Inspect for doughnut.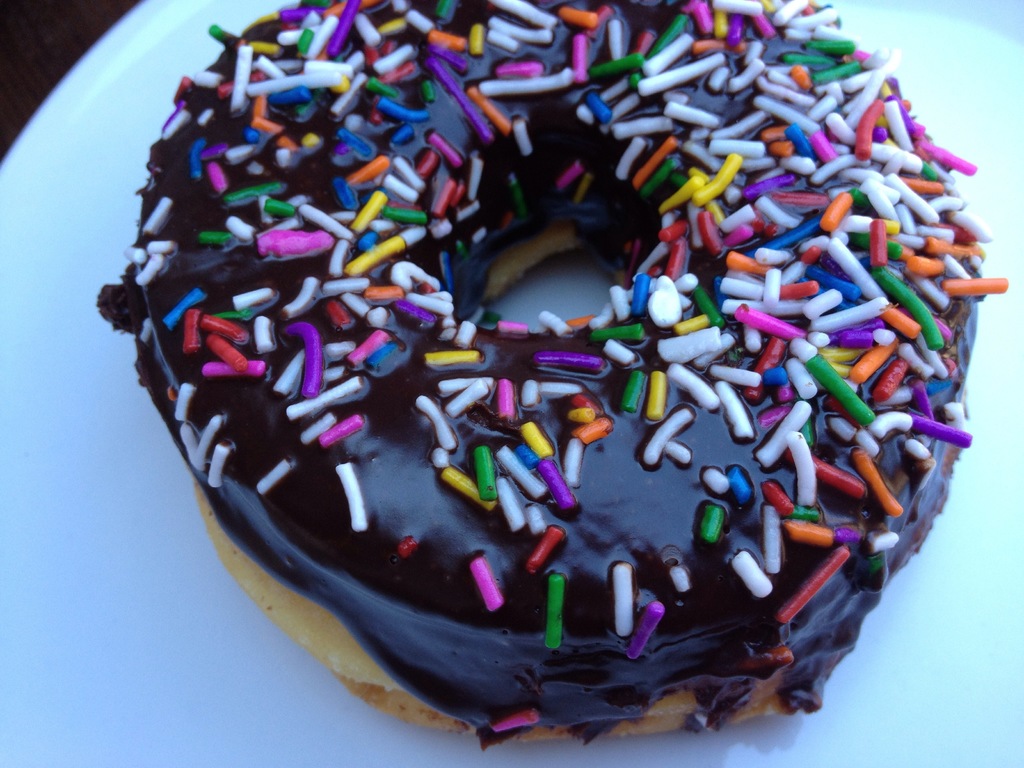
Inspection: [102, 0, 1009, 749].
